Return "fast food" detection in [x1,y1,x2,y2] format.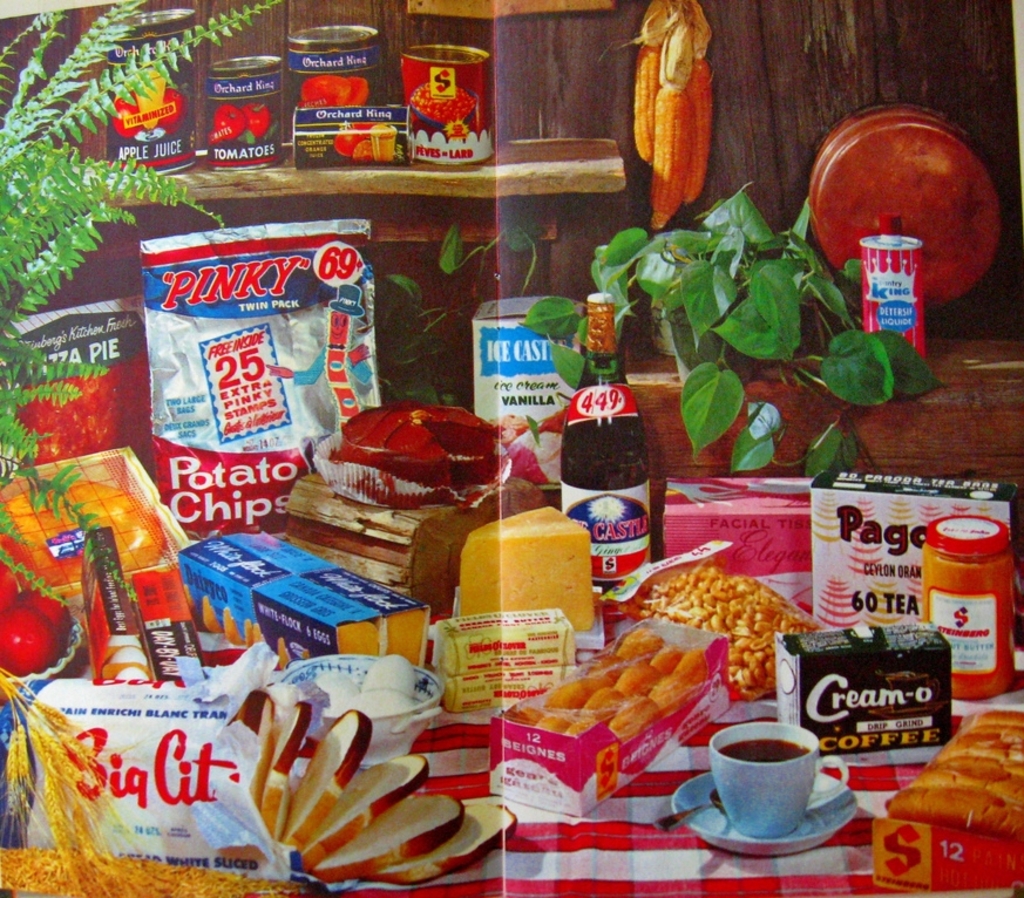
[280,709,380,860].
